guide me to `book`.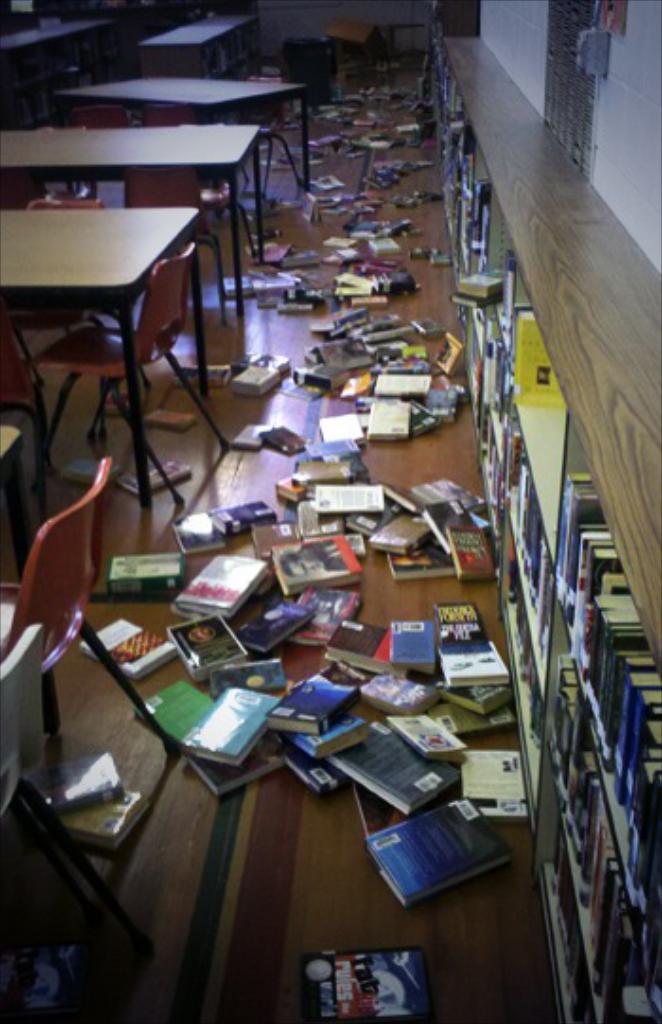
Guidance: bbox=[444, 702, 522, 731].
